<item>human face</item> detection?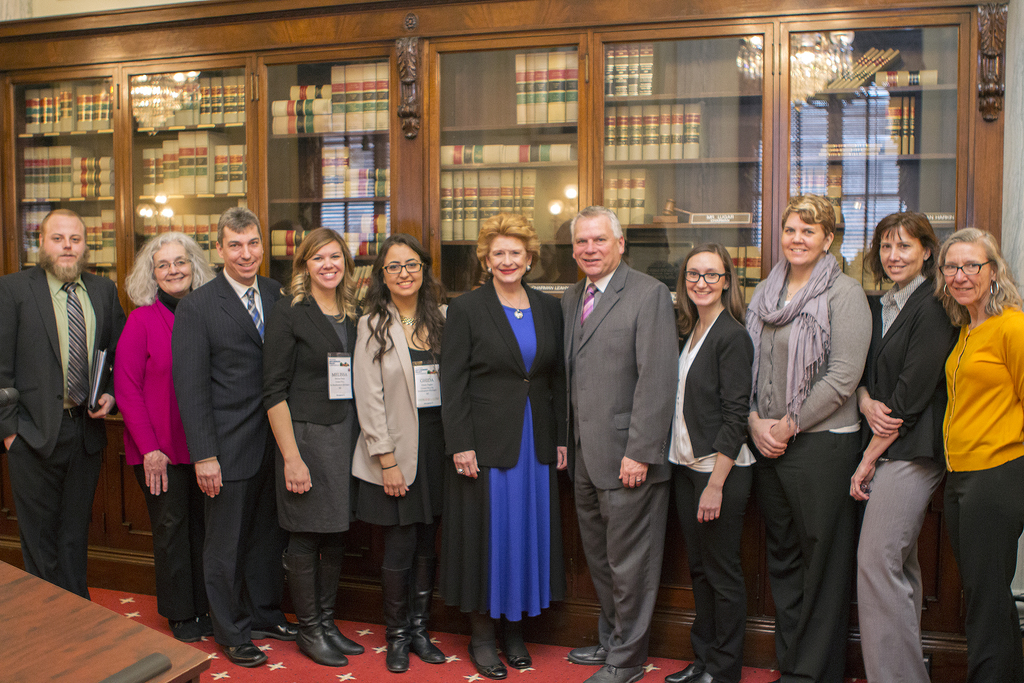
x1=579, y1=211, x2=619, y2=274
